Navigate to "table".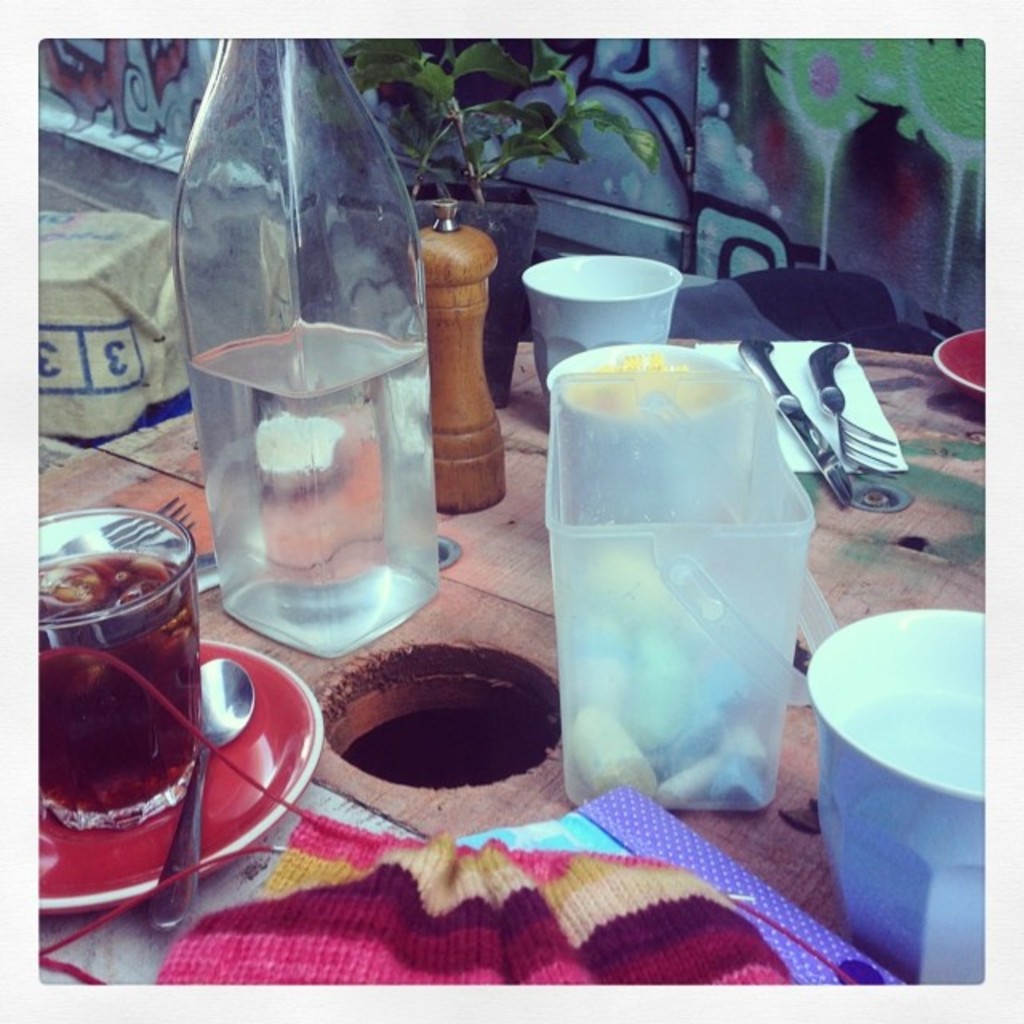
Navigation target: crop(14, 219, 978, 1023).
